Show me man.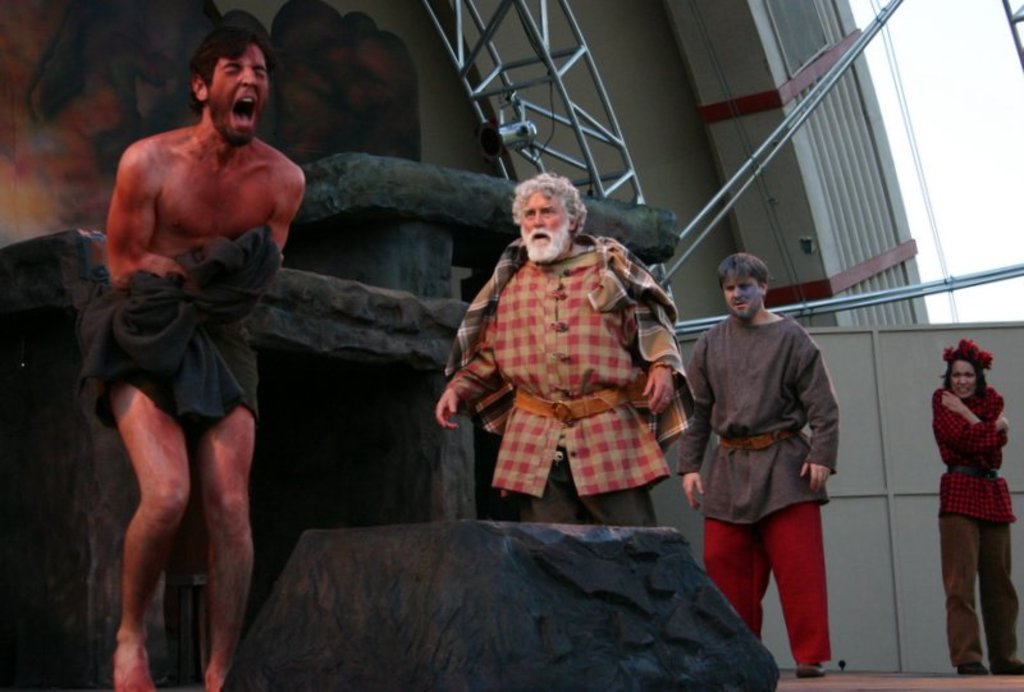
man is here: left=681, top=249, right=837, bottom=678.
